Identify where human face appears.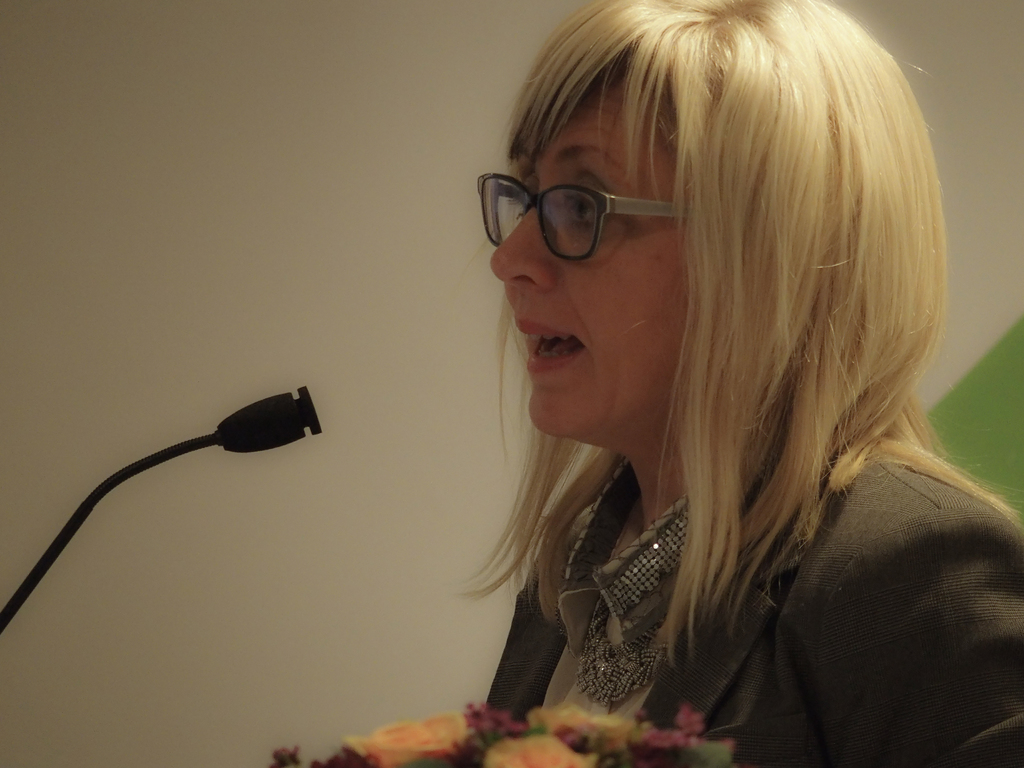
Appears at 489, 74, 691, 436.
